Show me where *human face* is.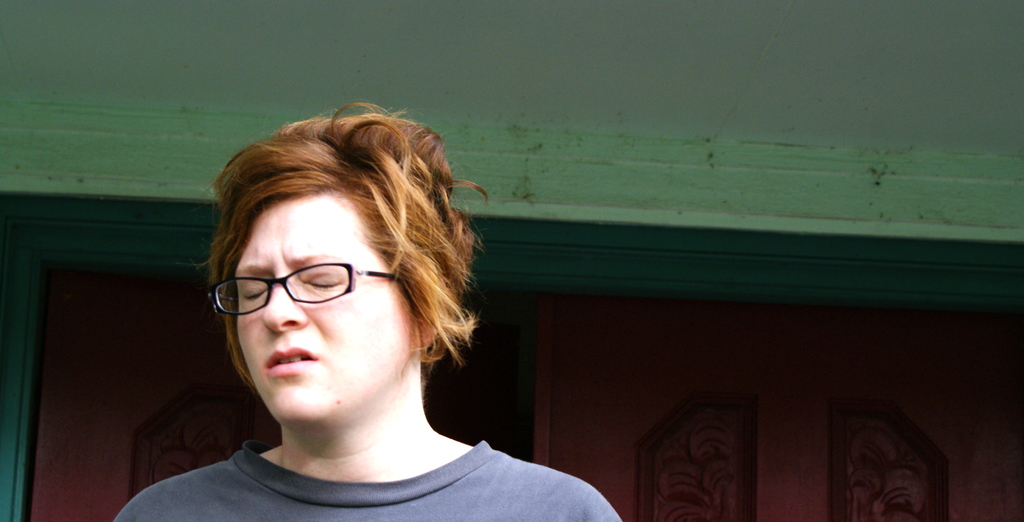
*human face* is at {"left": 228, "top": 176, "right": 412, "bottom": 412}.
